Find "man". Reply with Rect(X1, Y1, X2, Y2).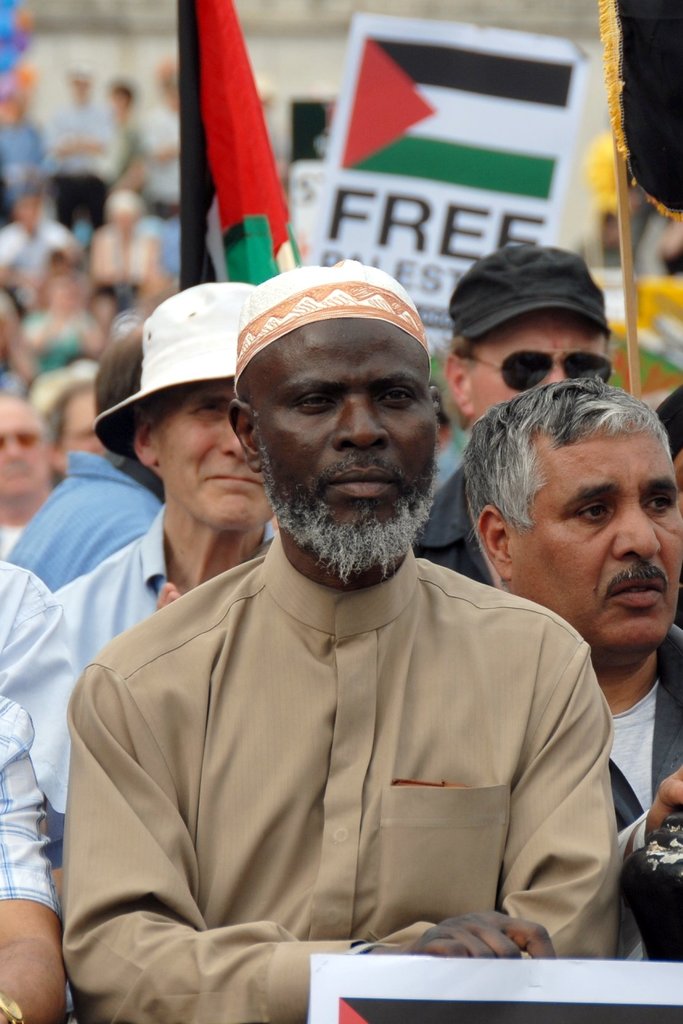
Rect(52, 260, 611, 1023).
